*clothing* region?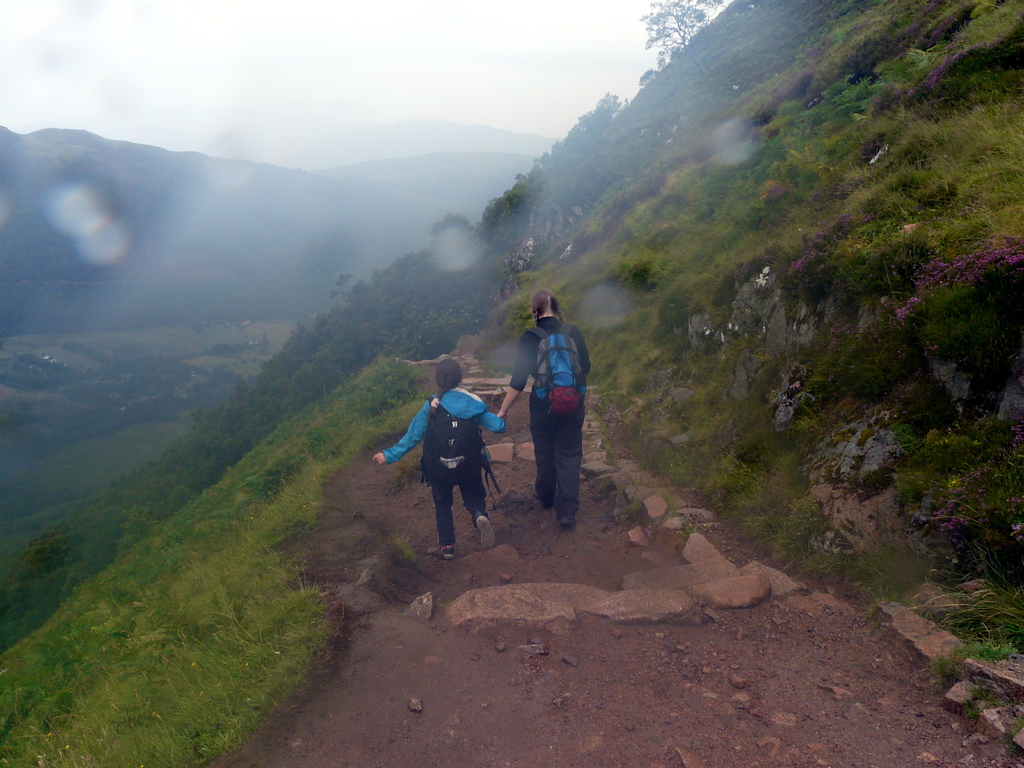
(513, 300, 593, 512)
